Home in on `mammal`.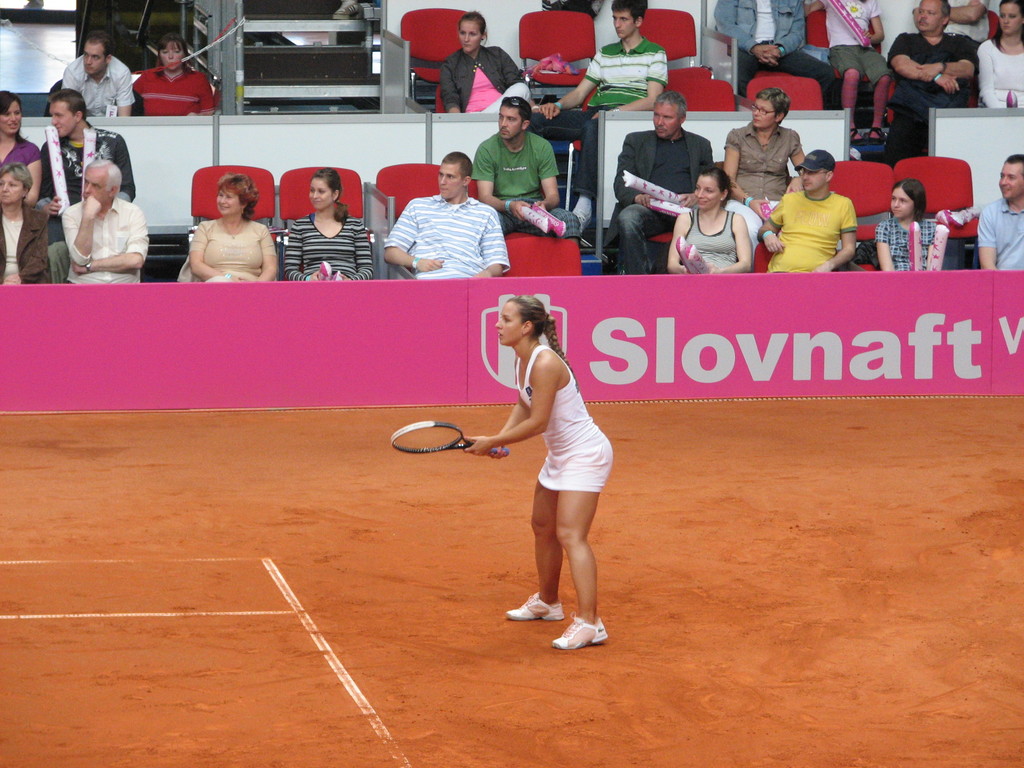
Homed in at x1=874, y1=176, x2=938, y2=271.
